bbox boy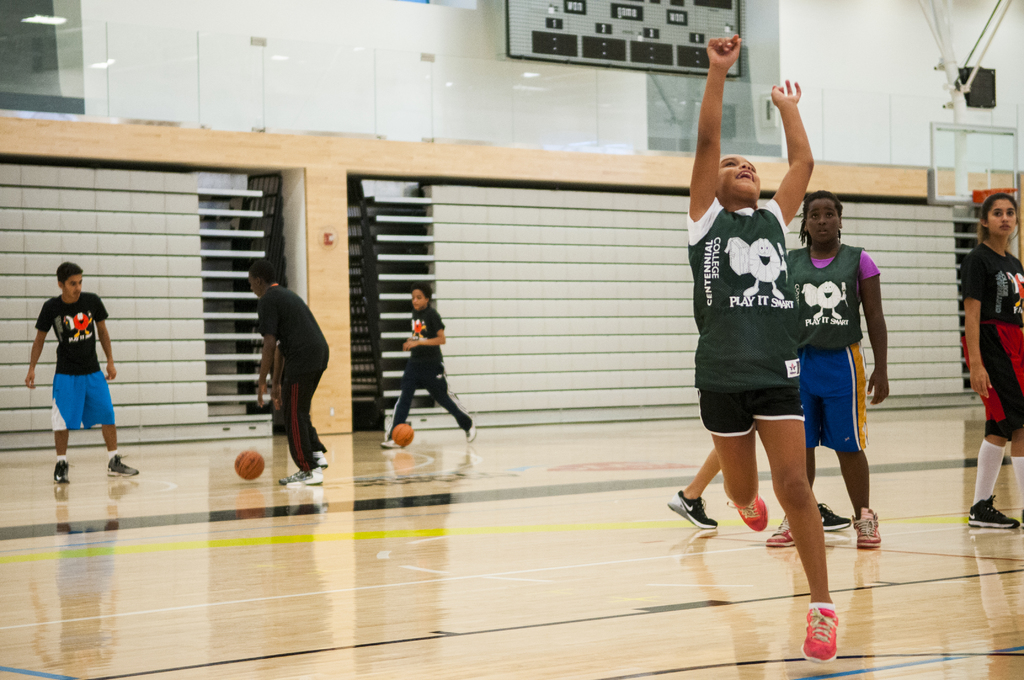
<bbox>247, 260, 330, 487</bbox>
